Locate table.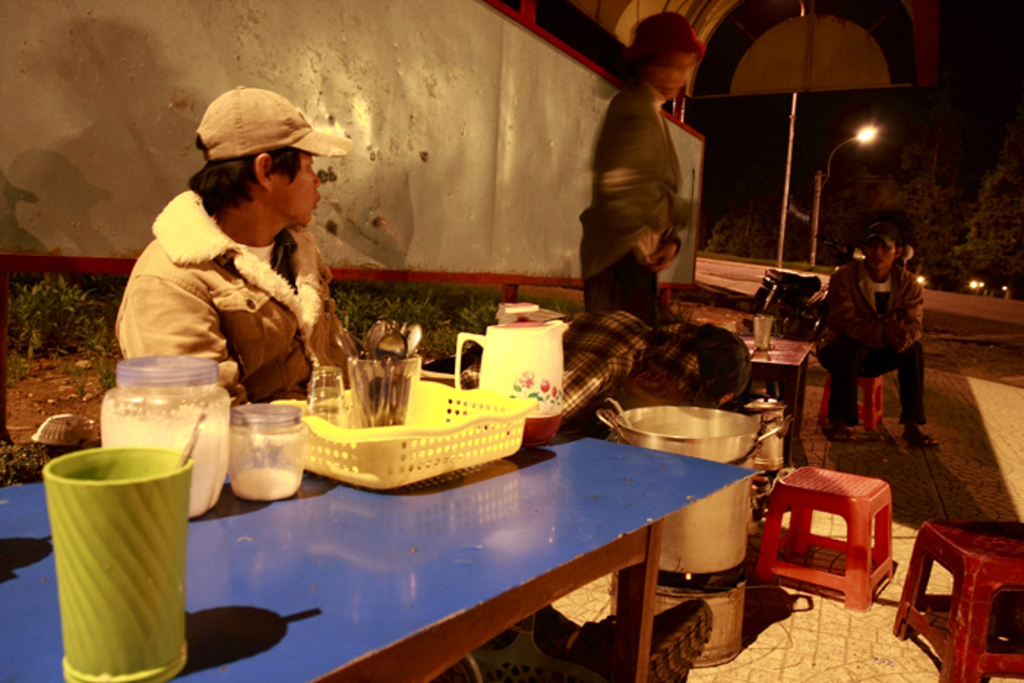
Bounding box: [left=721, top=329, right=834, bottom=462].
